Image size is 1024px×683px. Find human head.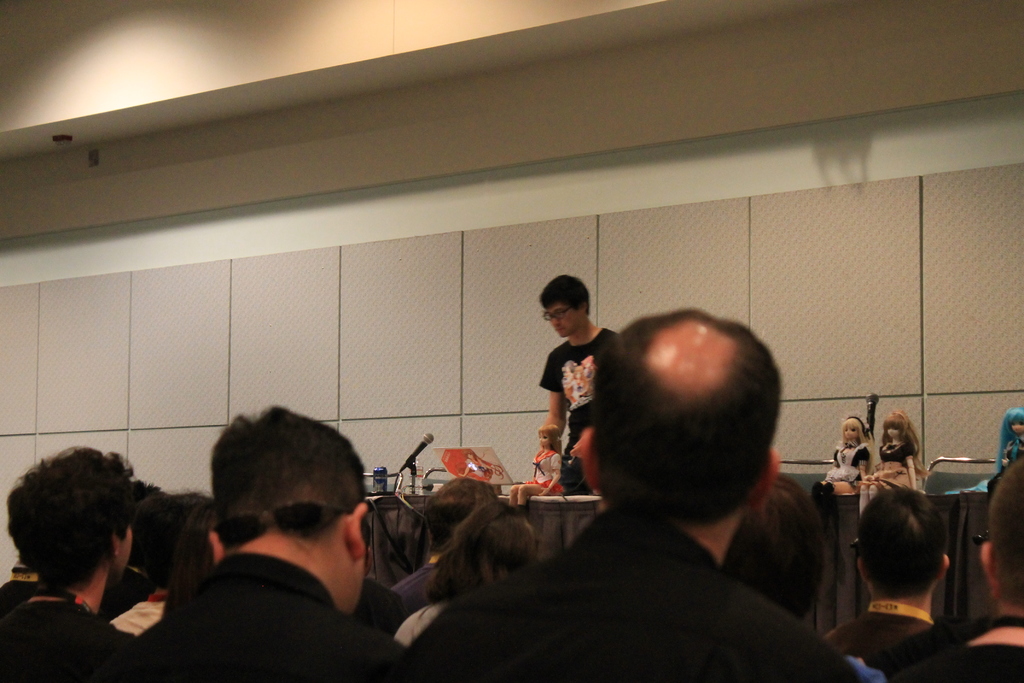
rect(535, 273, 595, 338).
